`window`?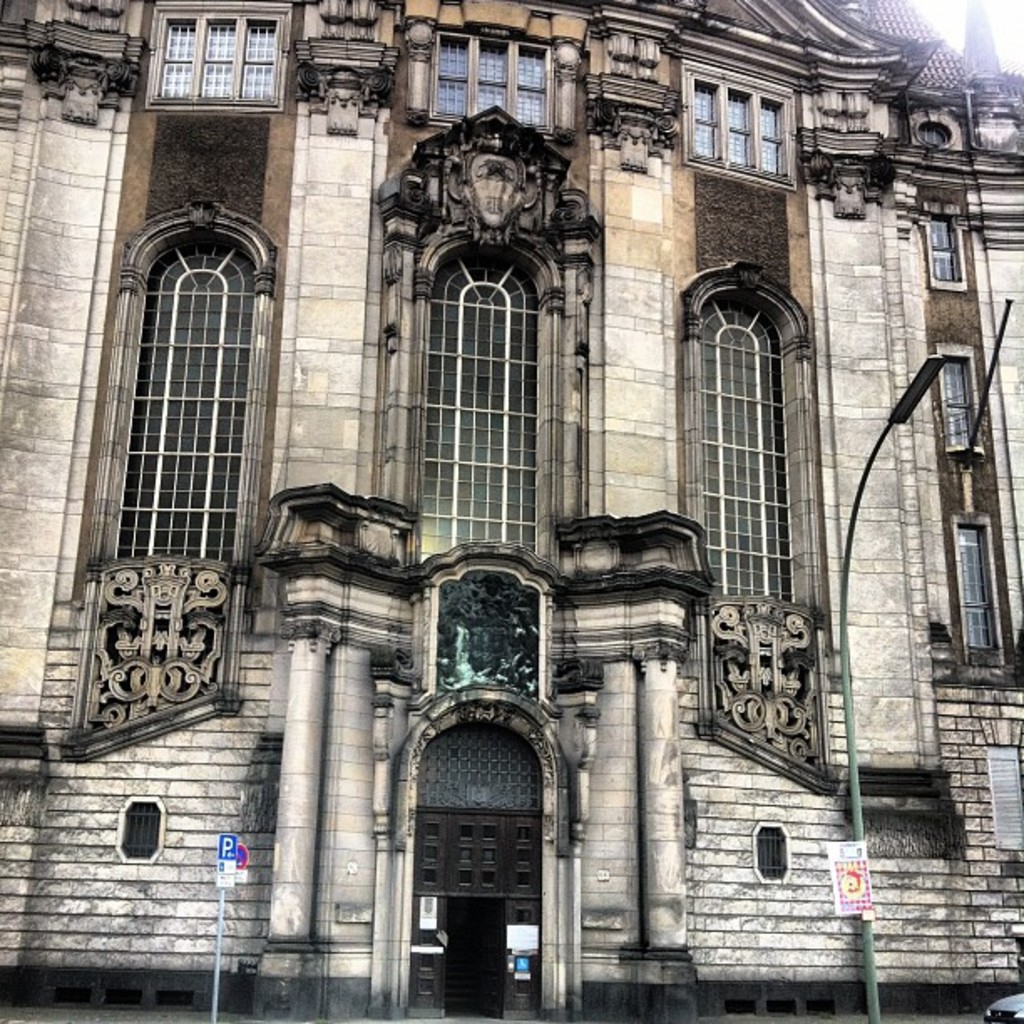
{"left": 688, "top": 289, "right": 791, "bottom": 594}
